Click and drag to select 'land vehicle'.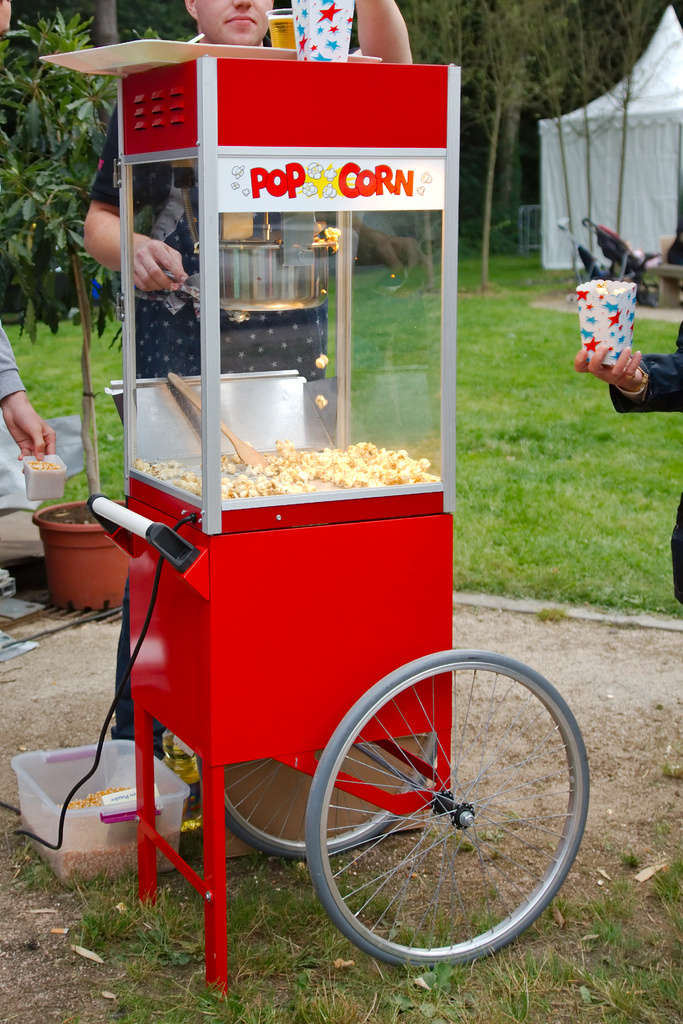
Selection: detection(589, 223, 658, 316).
